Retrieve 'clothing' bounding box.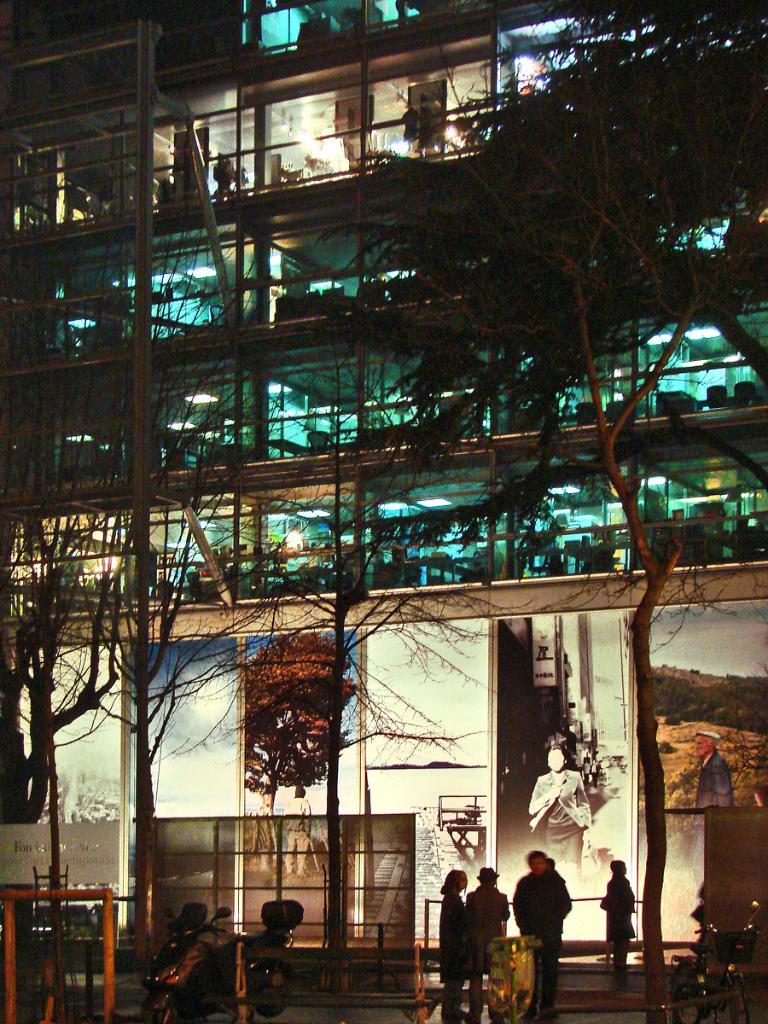
Bounding box: [468,885,510,982].
